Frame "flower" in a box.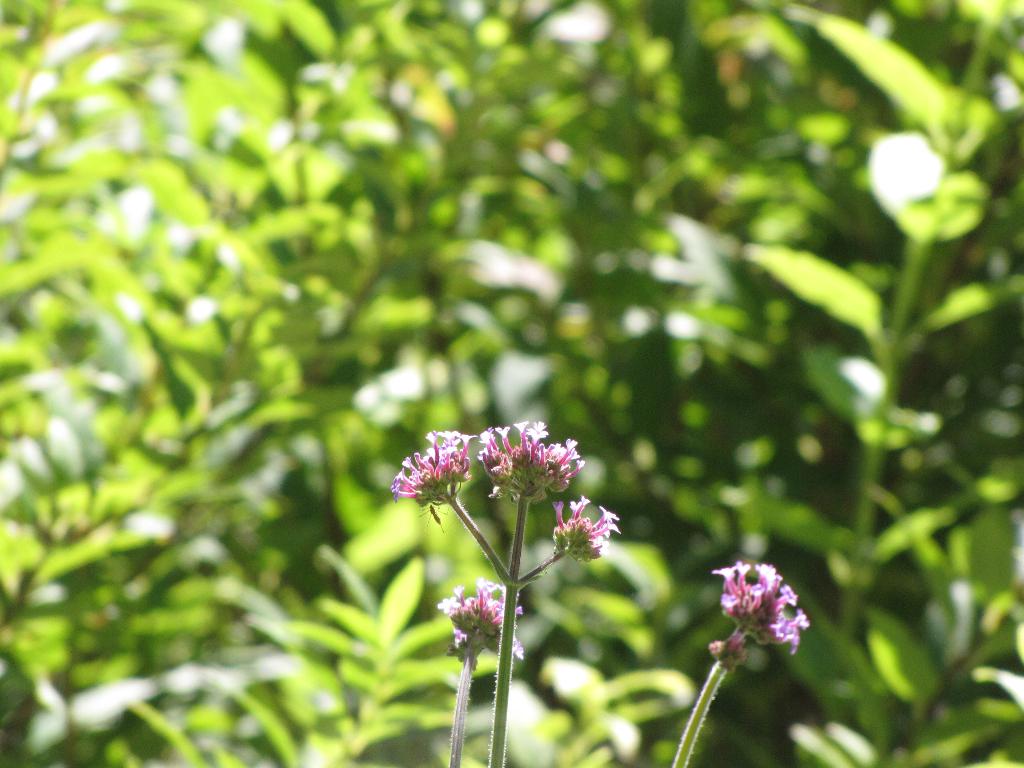
548, 495, 622, 556.
